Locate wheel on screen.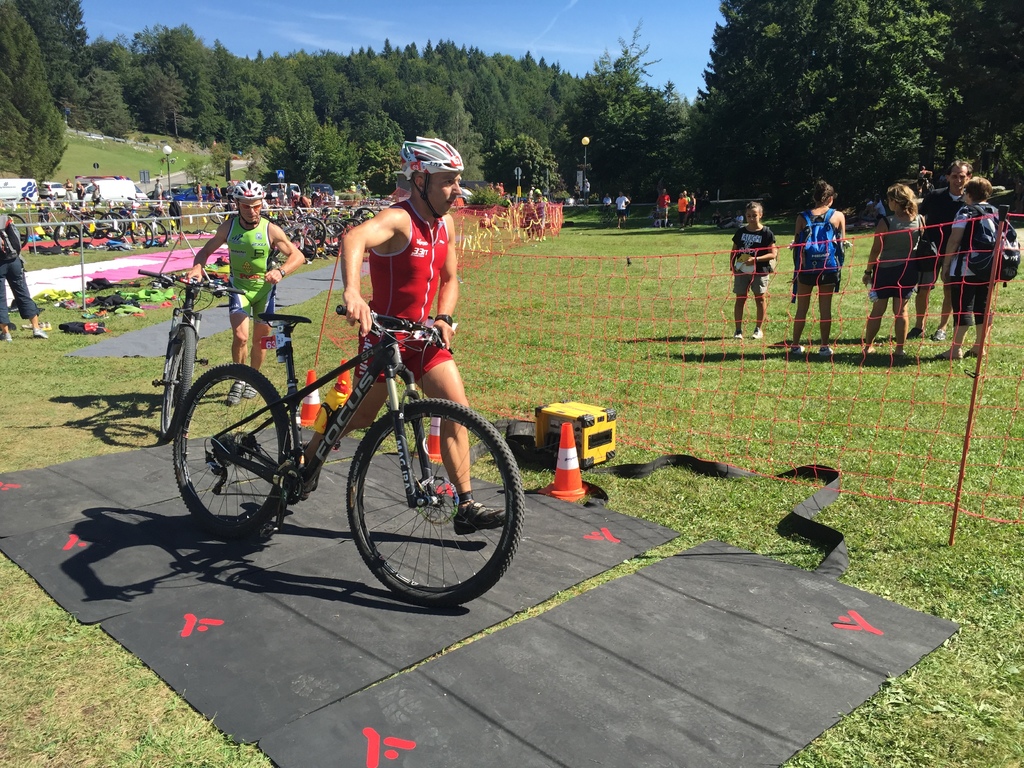
On screen at [left=207, top=202, right=227, bottom=223].
